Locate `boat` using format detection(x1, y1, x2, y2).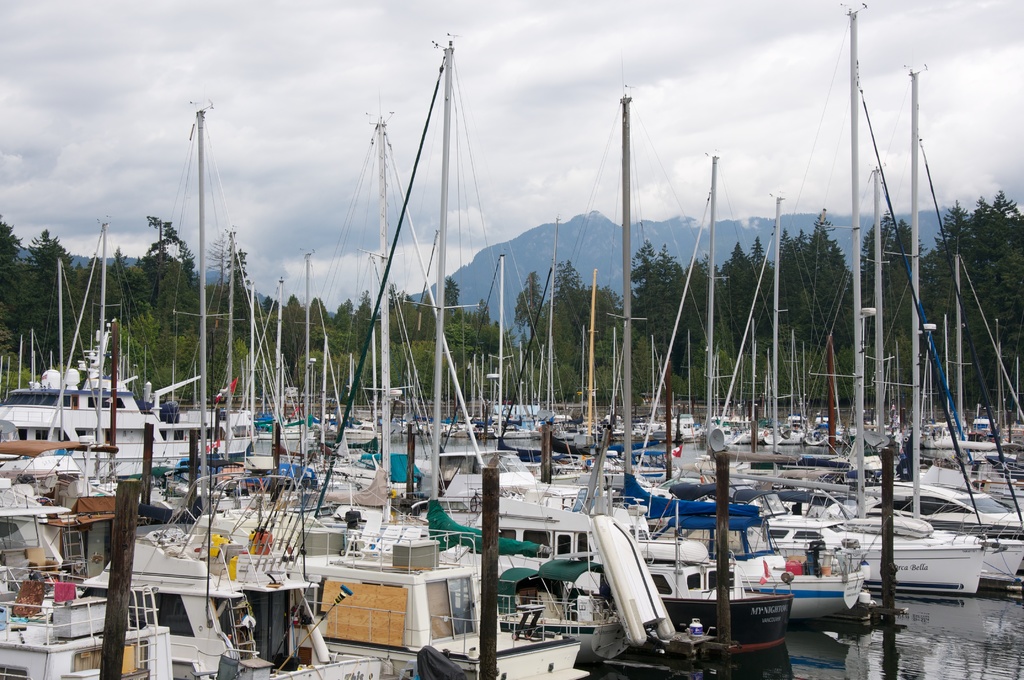
detection(595, 333, 645, 459).
